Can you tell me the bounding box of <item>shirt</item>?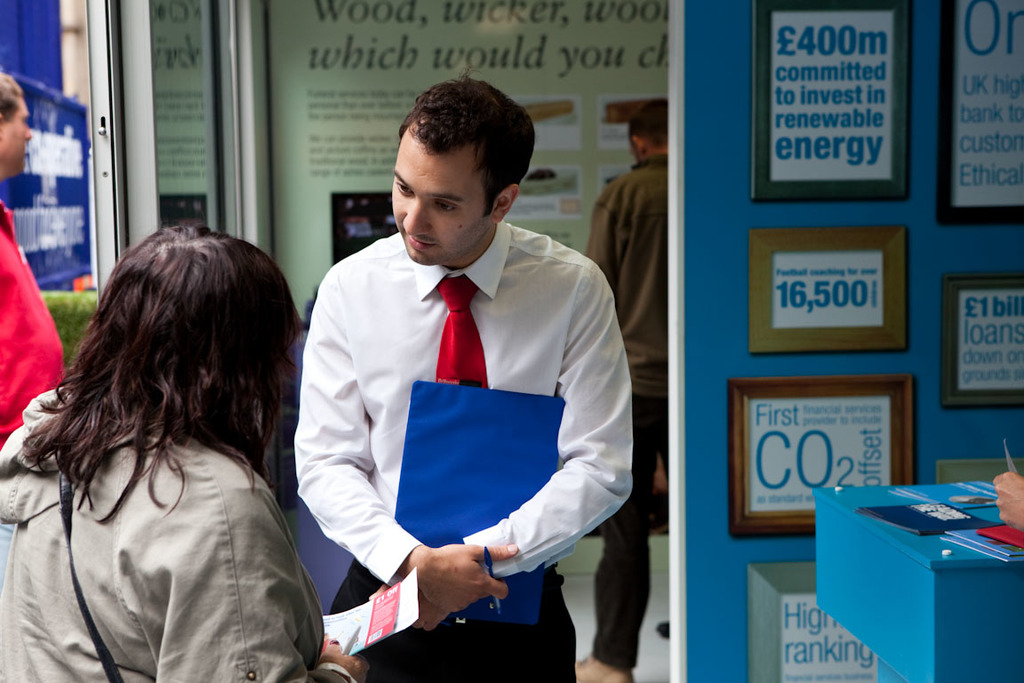
[292,218,636,588].
